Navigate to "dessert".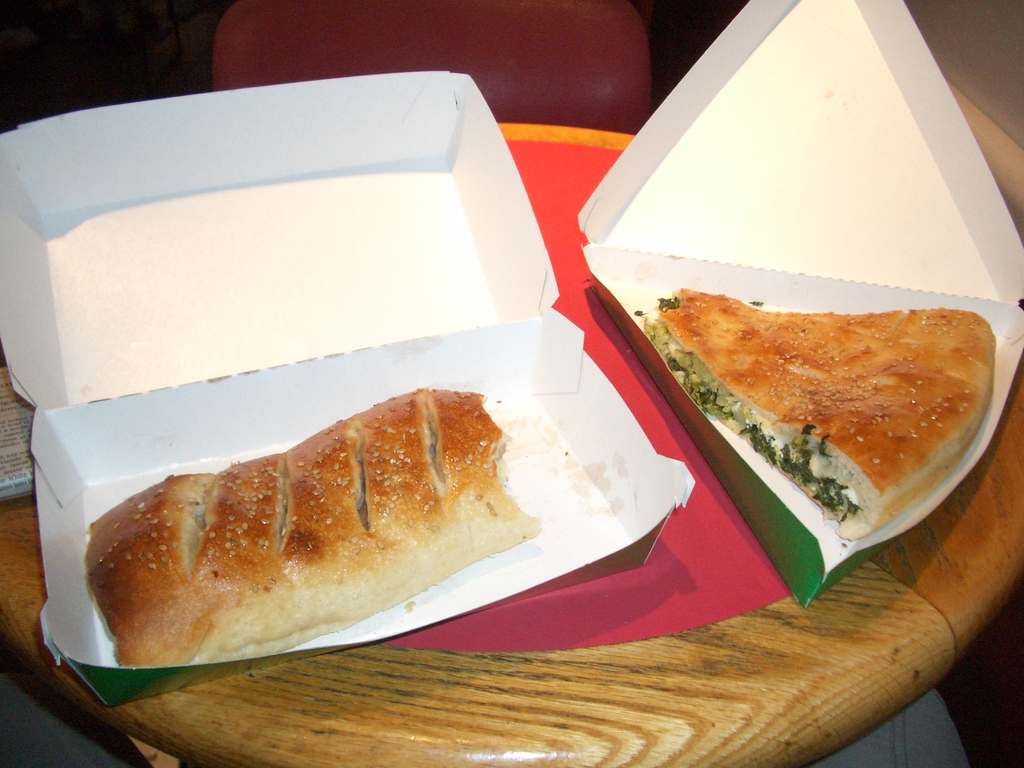
Navigation target: region(74, 395, 572, 703).
